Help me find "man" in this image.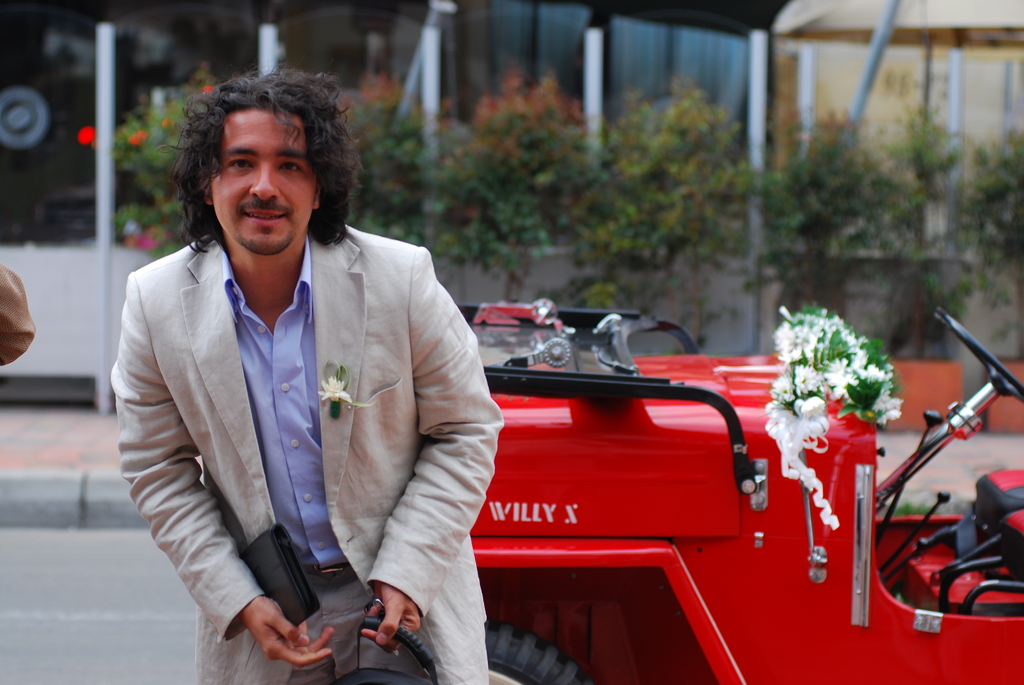
Found it: [x1=112, y1=71, x2=508, y2=684].
